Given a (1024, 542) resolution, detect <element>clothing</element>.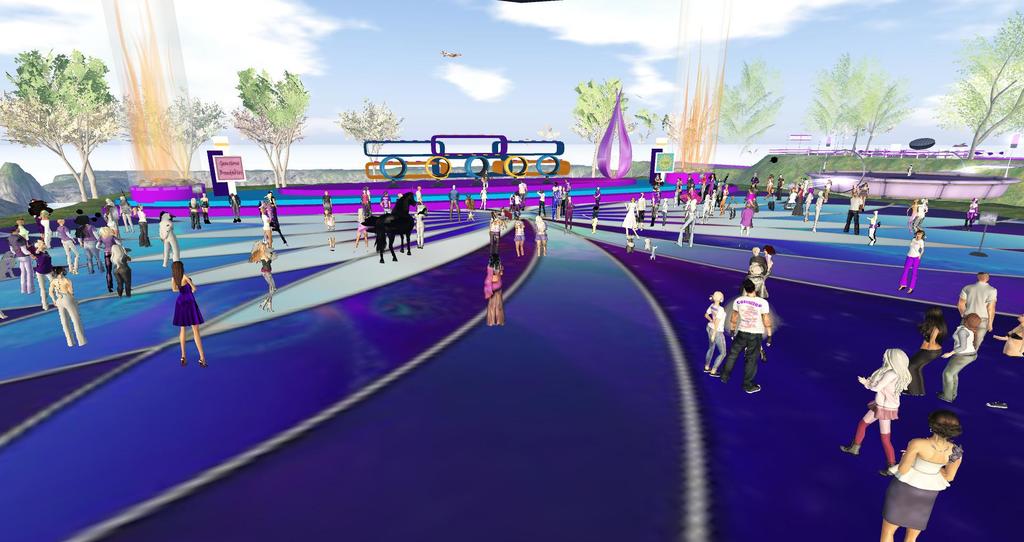
x1=262, y1=219, x2=273, y2=241.
